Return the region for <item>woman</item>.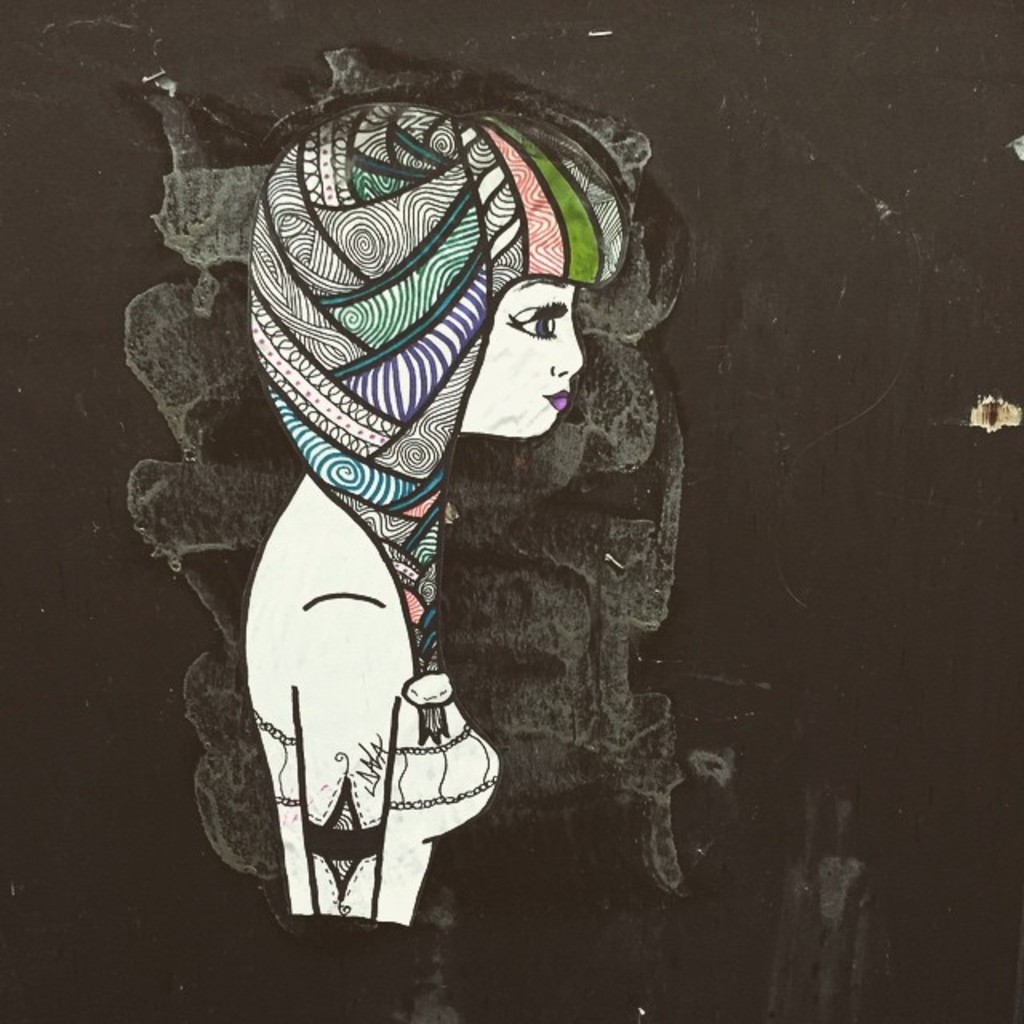
<region>283, 115, 694, 904</region>.
